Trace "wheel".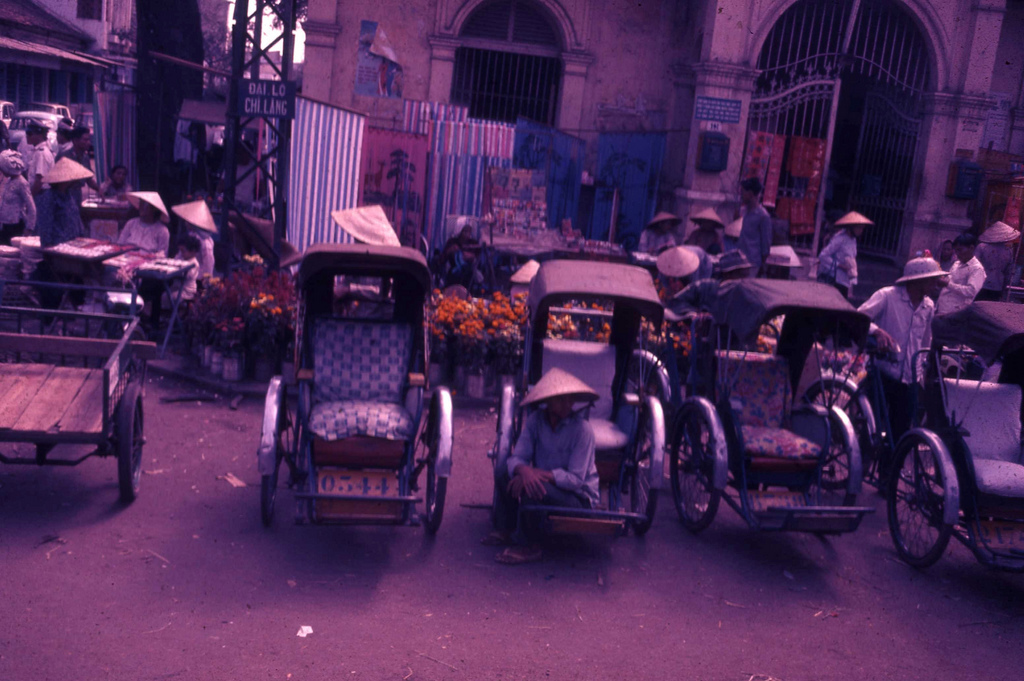
Traced to [813,371,876,489].
